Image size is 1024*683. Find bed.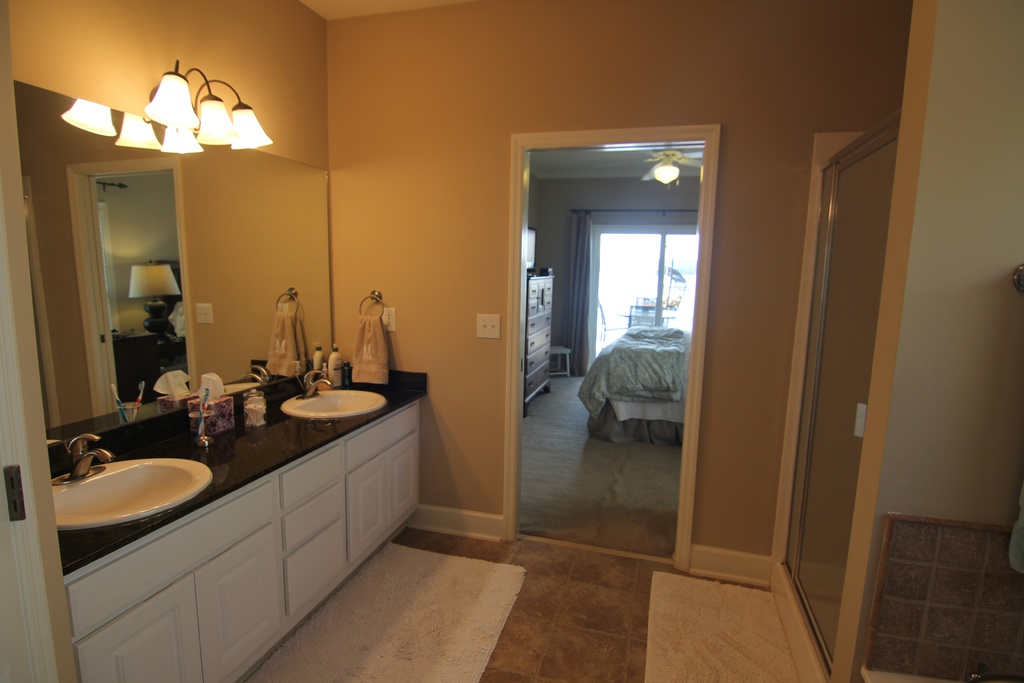
bbox=(575, 325, 689, 440).
